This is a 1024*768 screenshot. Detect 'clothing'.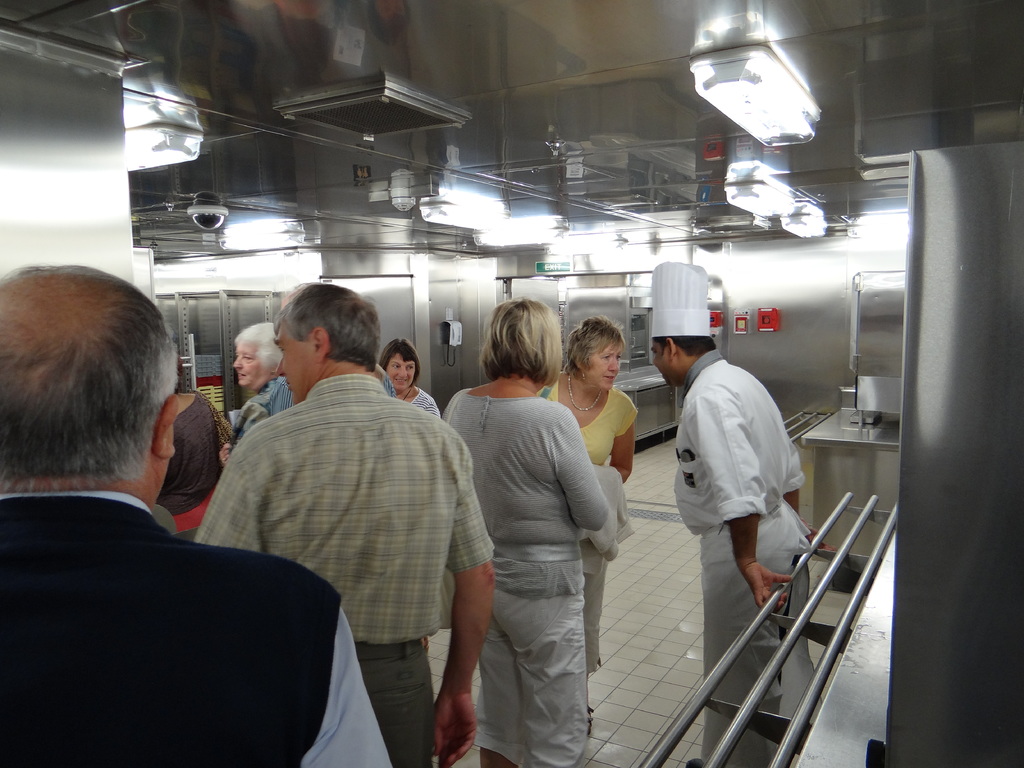
532, 372, 638, 671.
